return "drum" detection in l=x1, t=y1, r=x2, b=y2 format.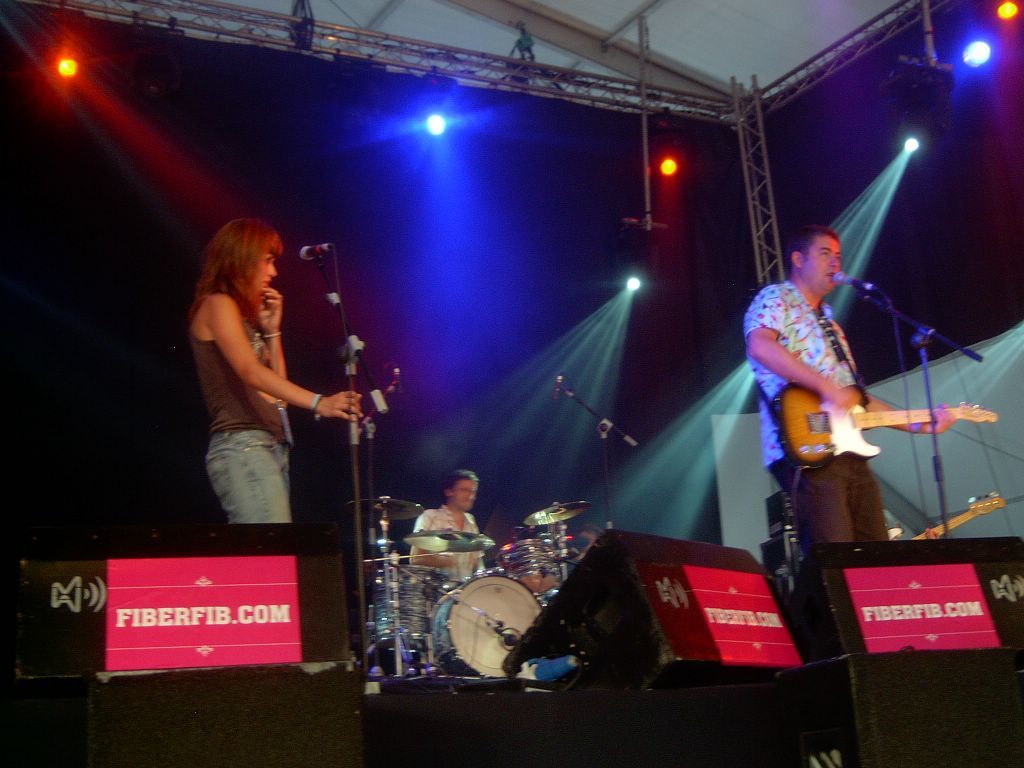
l=431, t=577, r=460, b=630.
